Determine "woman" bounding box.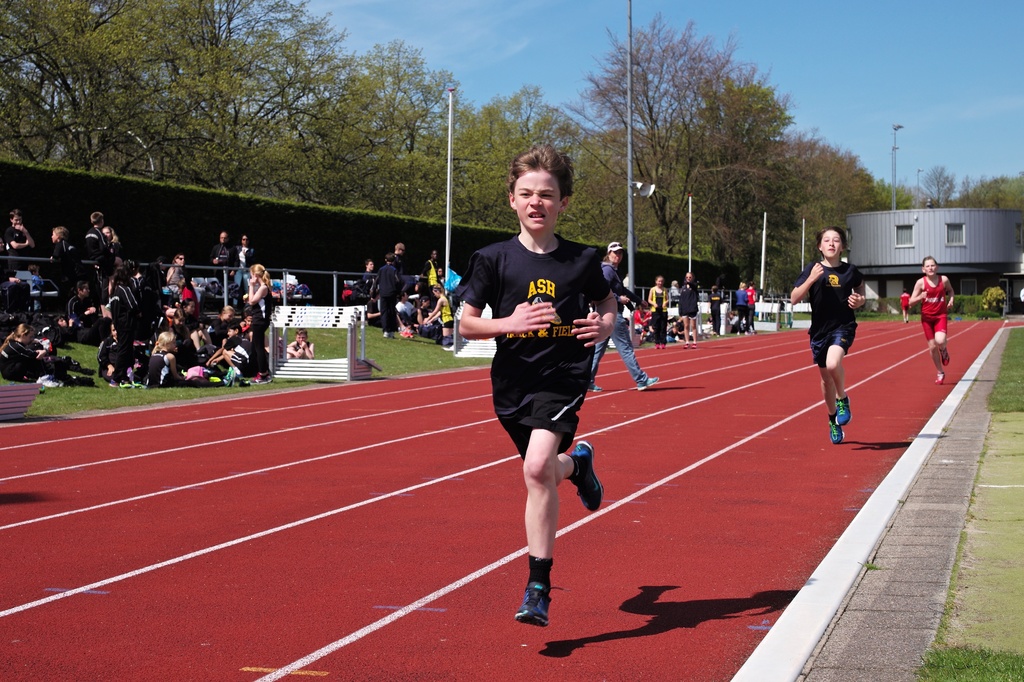
Determined: 679, 271, 702, 351.
